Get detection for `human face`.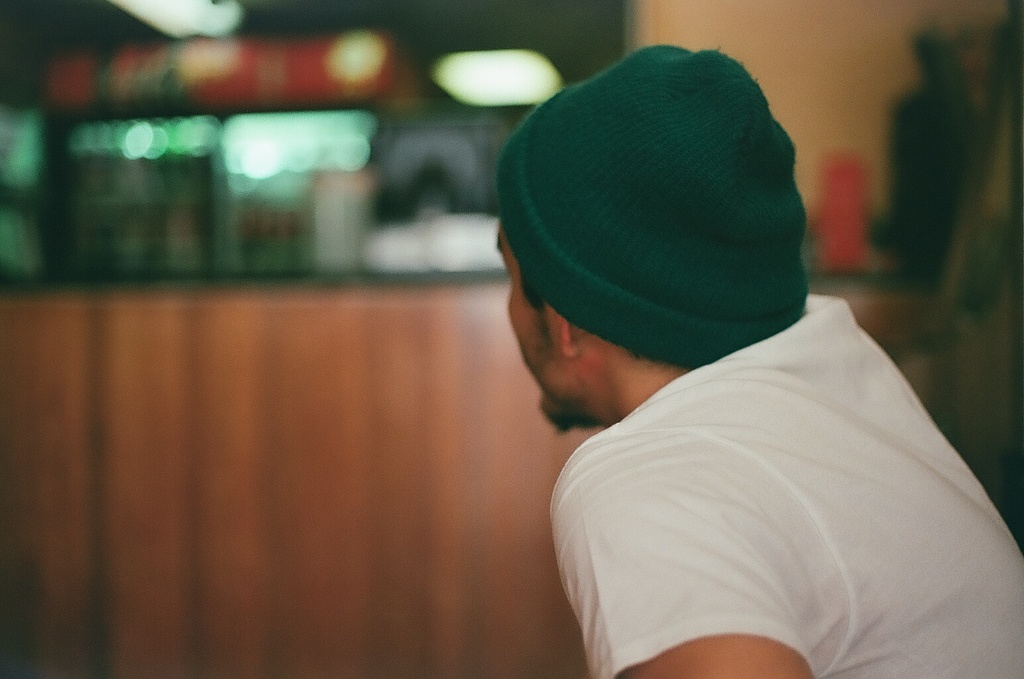
Detection: {"left": 490, "top": 211, "right": 559, "bottom": 433}.
